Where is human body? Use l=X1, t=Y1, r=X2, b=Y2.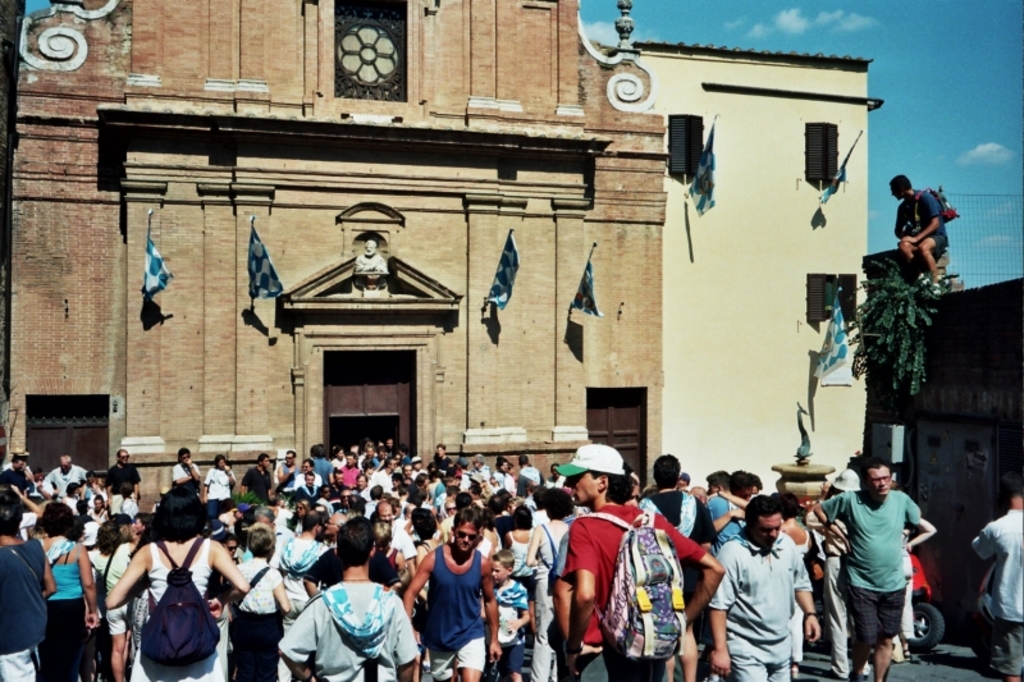
l=832, t=453, r=940, b=659.
